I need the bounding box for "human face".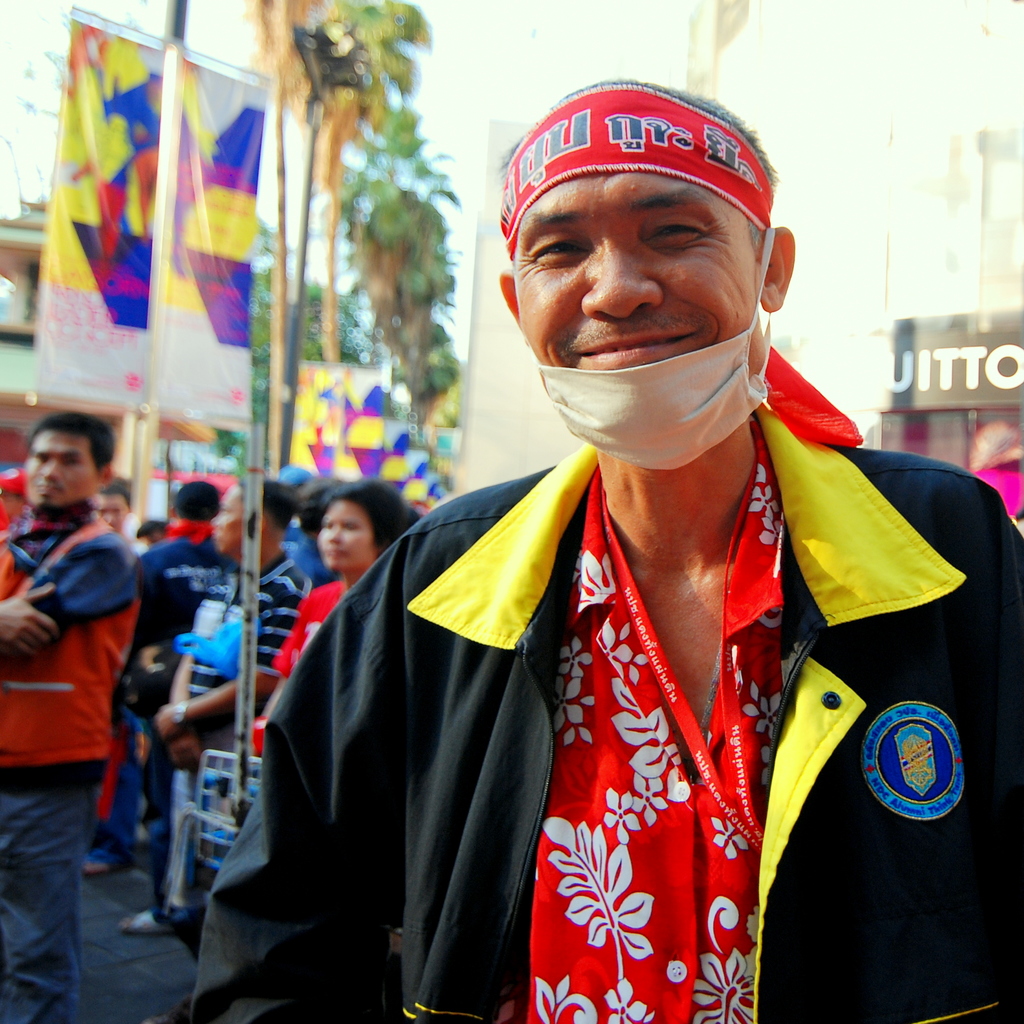
Here it is: box(513, 149, 763, 422).
